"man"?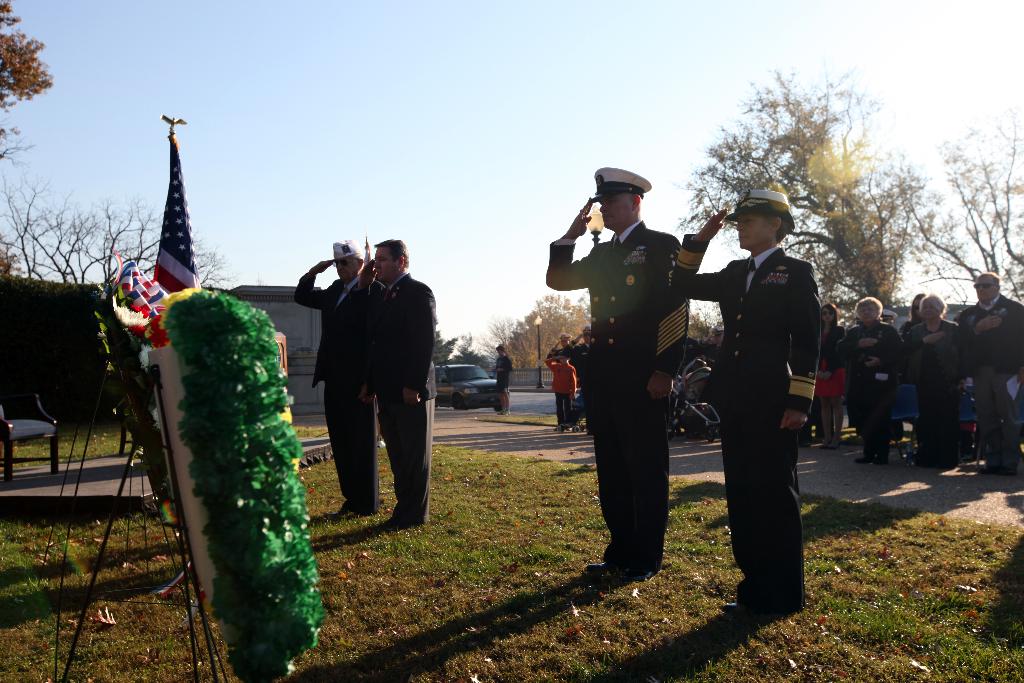
[495, 341, 512, 416]
